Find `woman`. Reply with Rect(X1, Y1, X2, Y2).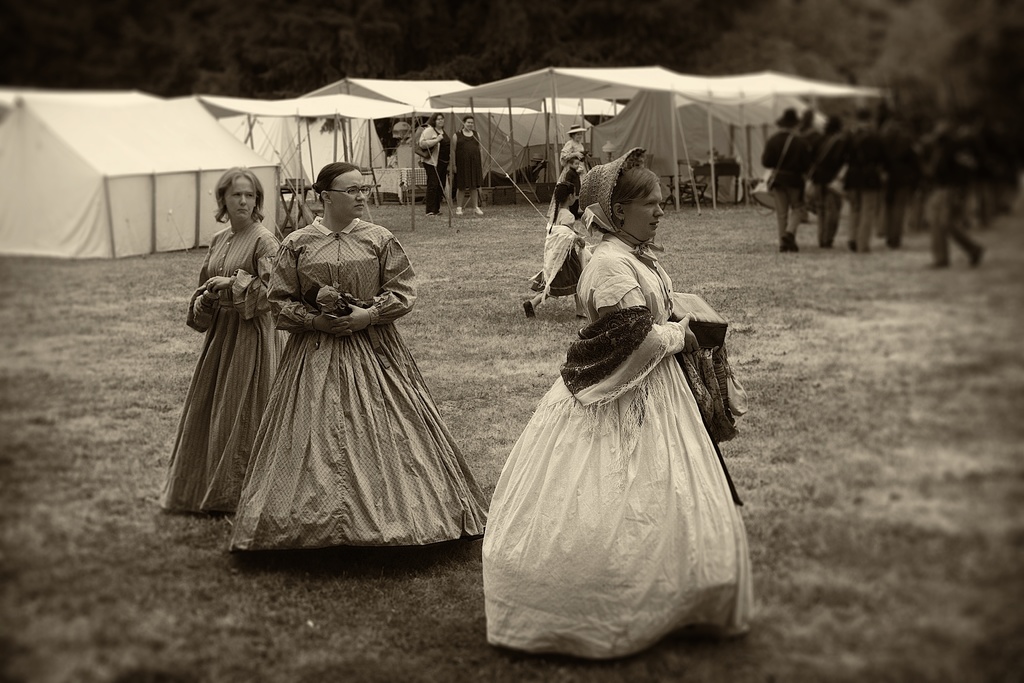
Rect(484, 243, 758, 655).
